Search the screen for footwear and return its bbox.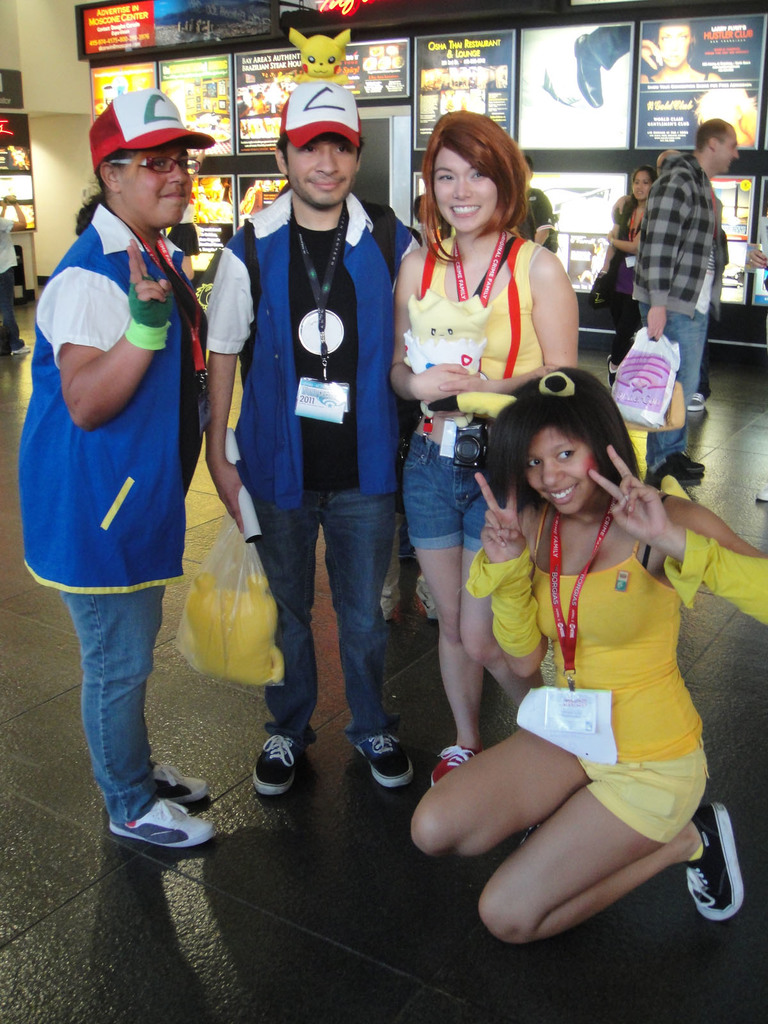
Found: bbox=(381, 596, 396, 622).
